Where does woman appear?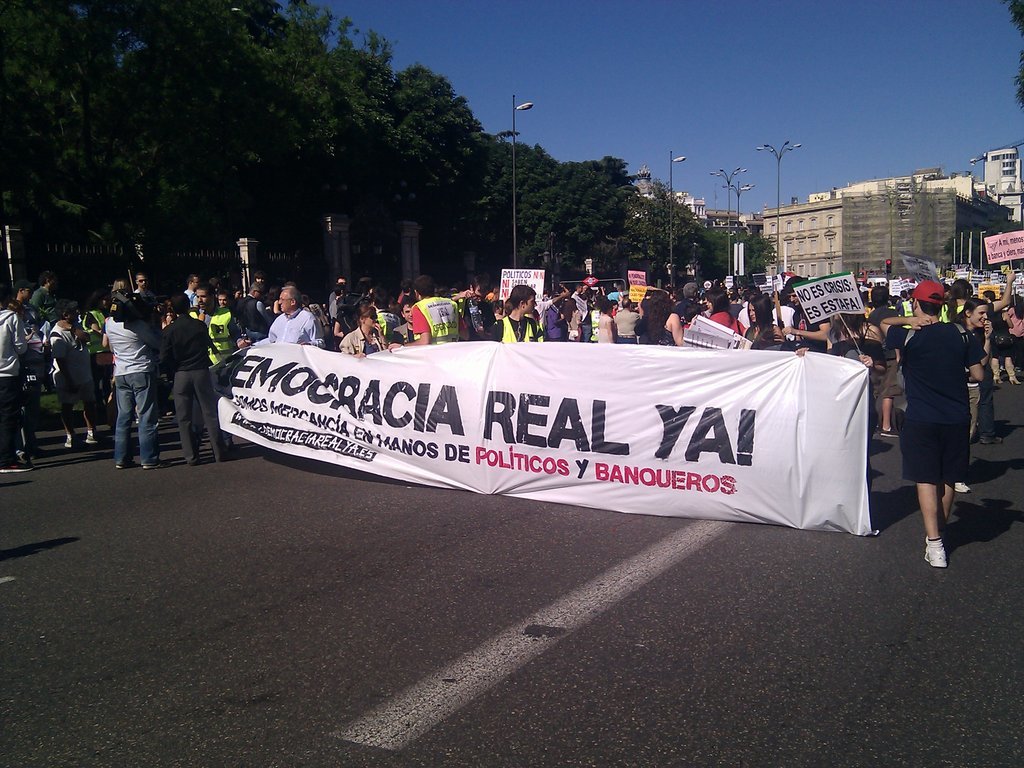
Appears at (596, 298, 619, 345).
